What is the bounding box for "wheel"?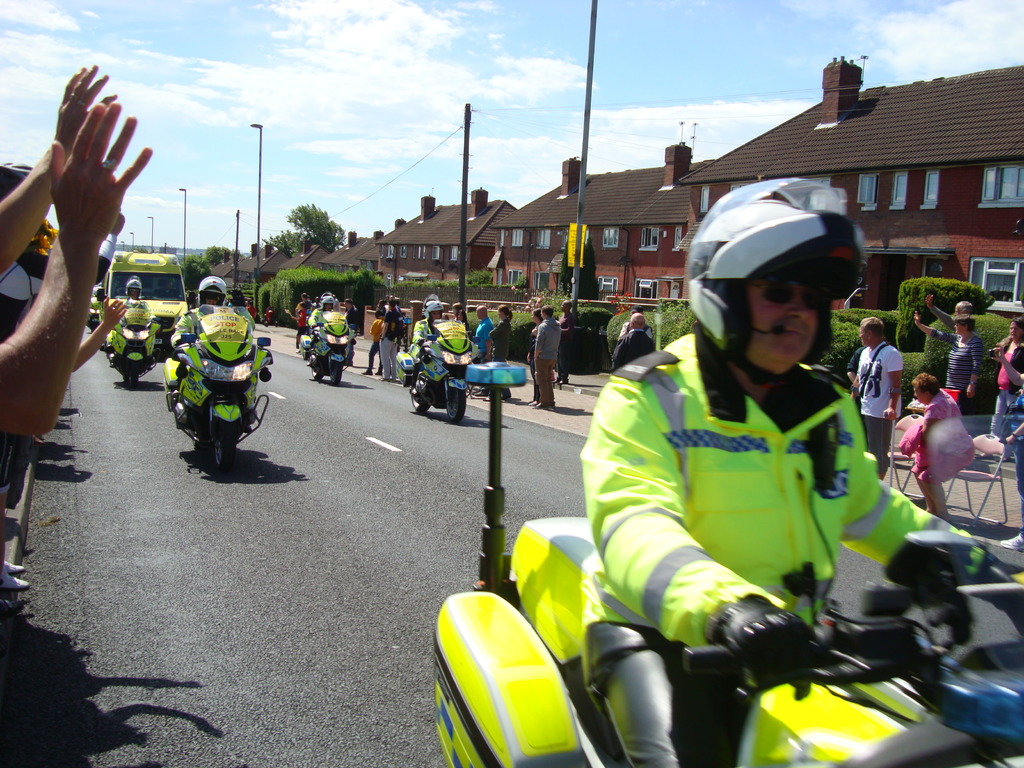
box(213, 419, 234, 470).
